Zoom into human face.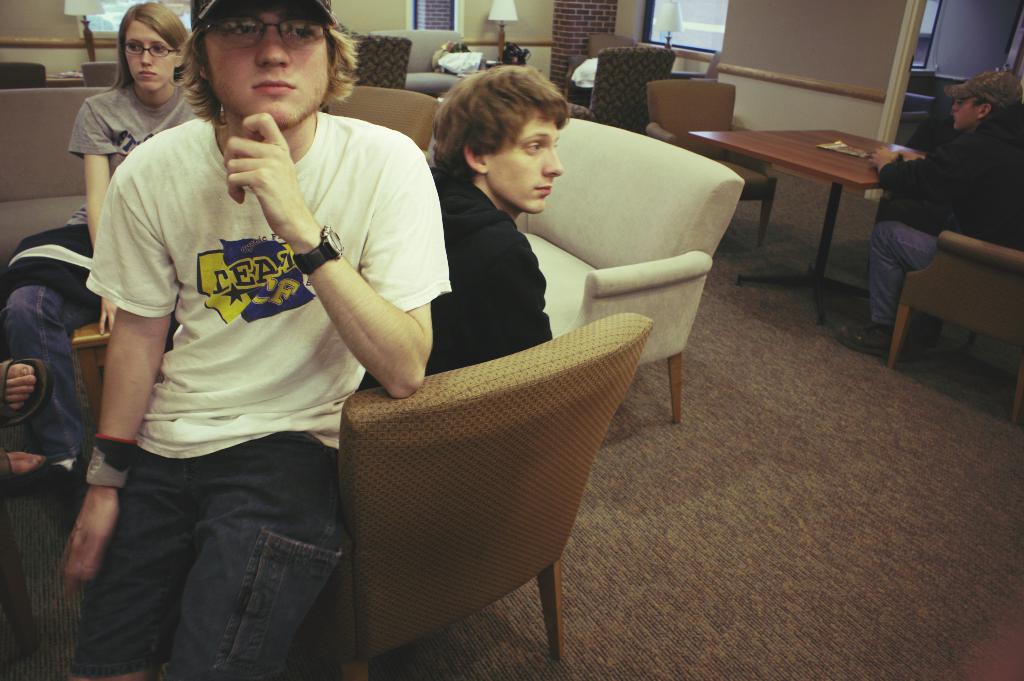
Zoom target: bbox=(483, 116, 564, 213).
